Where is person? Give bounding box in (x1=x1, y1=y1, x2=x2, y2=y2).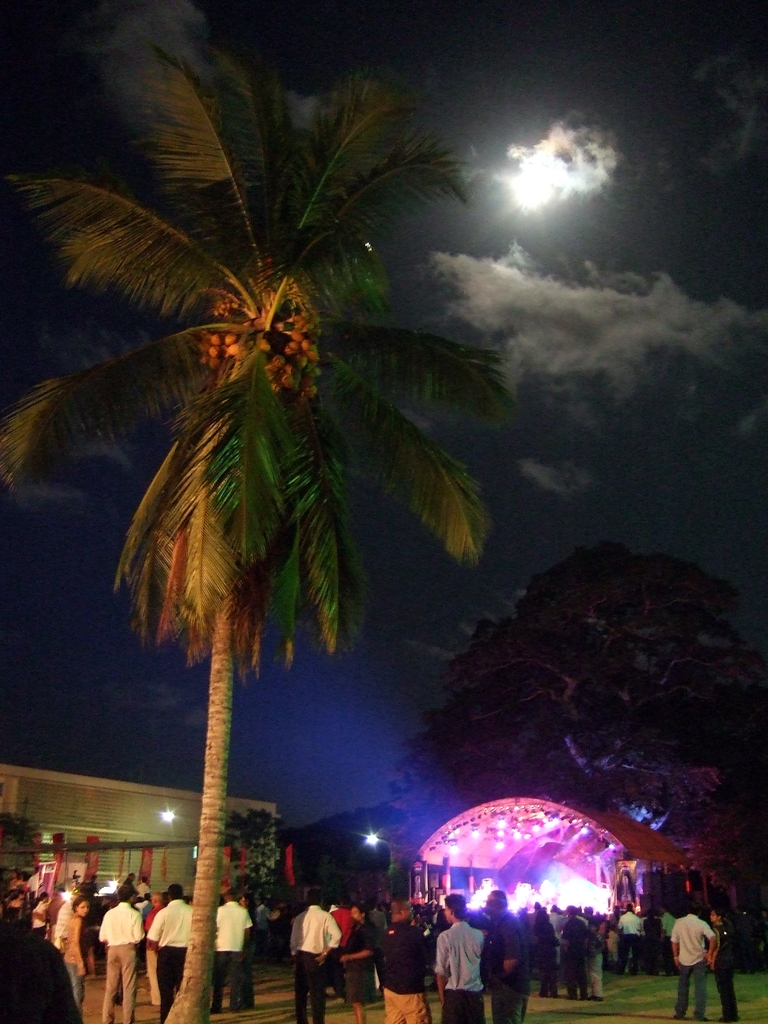
(x1=143, y1=881, x2=198, y2=1023).
